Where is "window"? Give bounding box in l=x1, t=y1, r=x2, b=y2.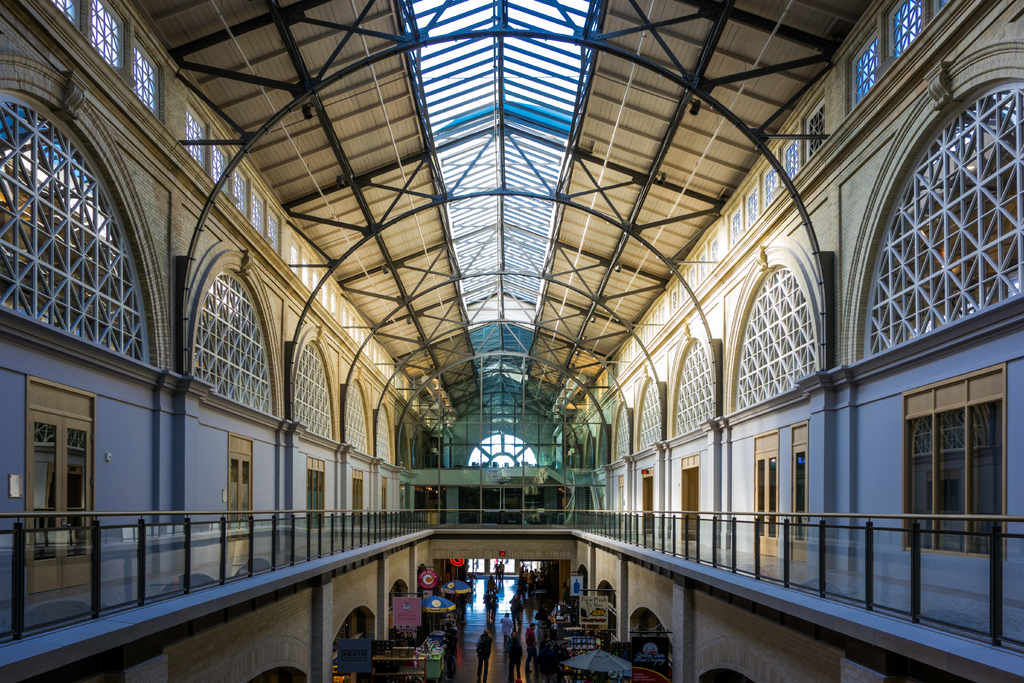
l=344, t=385, r=368, b=454.
